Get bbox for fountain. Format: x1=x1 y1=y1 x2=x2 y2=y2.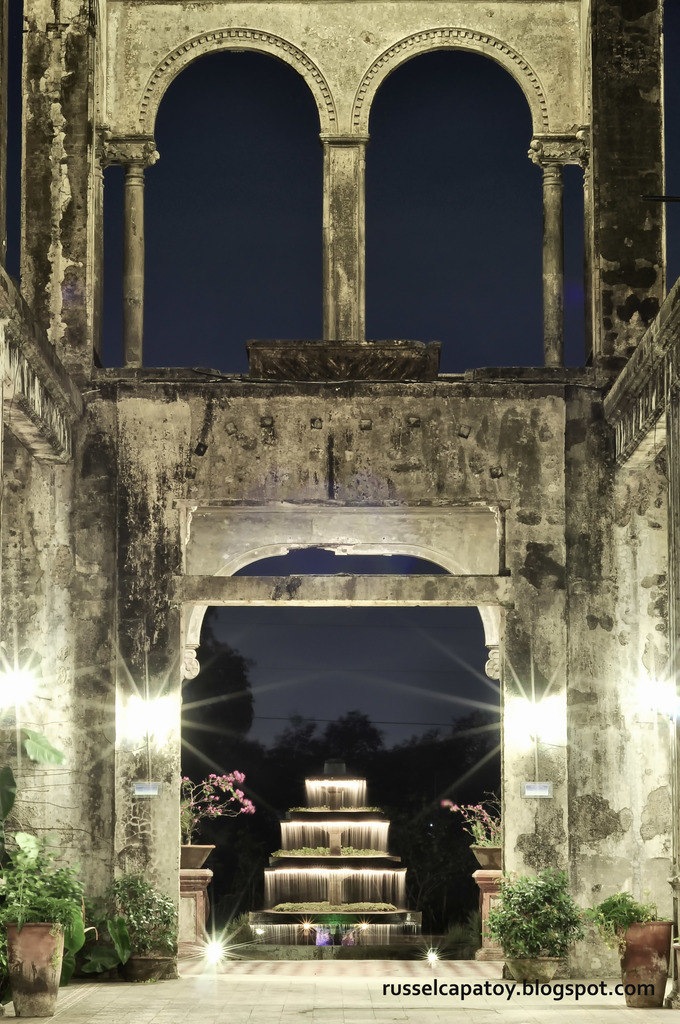
x1=209 y1=751 x2=447 y2=983.
